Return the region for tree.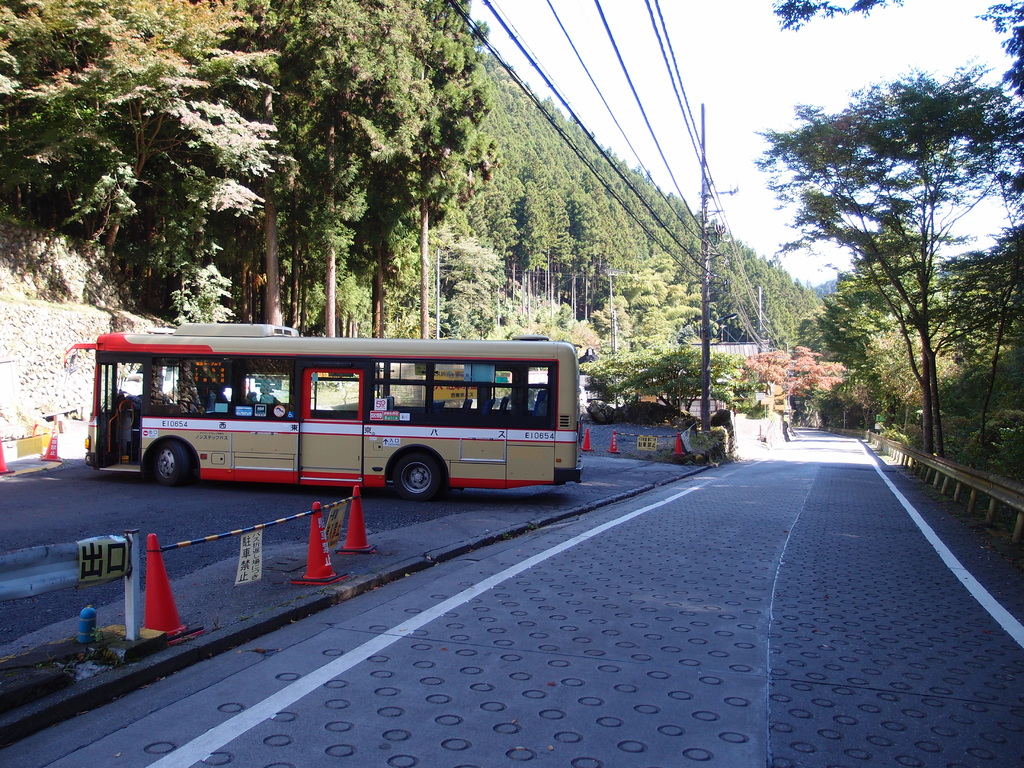
(x1=285, y1=0, x2=482, y2=337).
